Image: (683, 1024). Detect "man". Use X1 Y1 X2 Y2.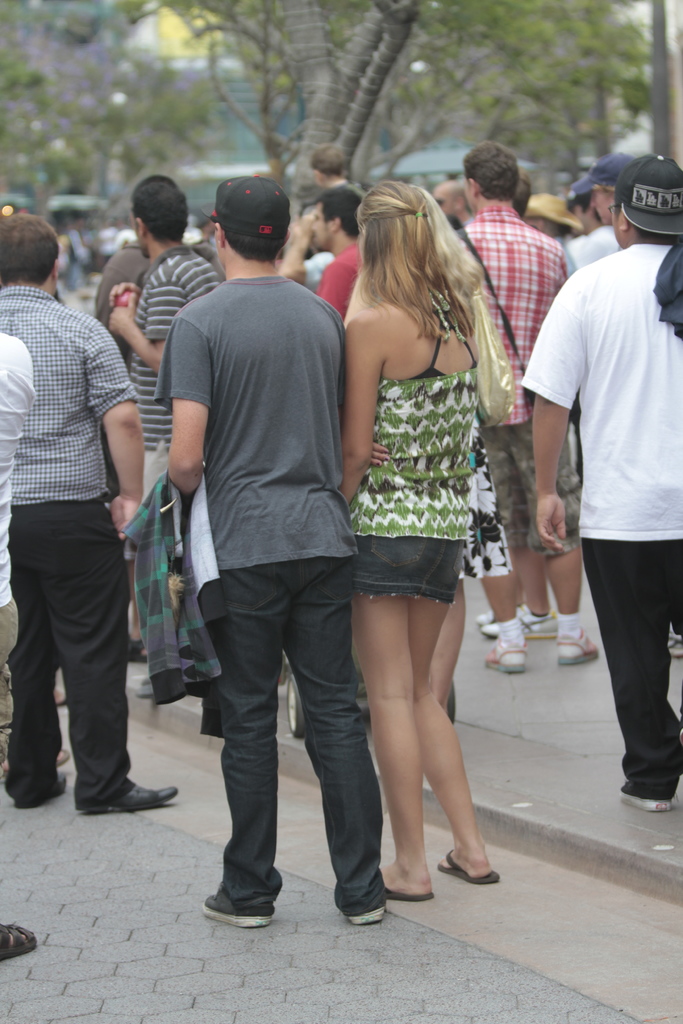
0 209 177 818.
